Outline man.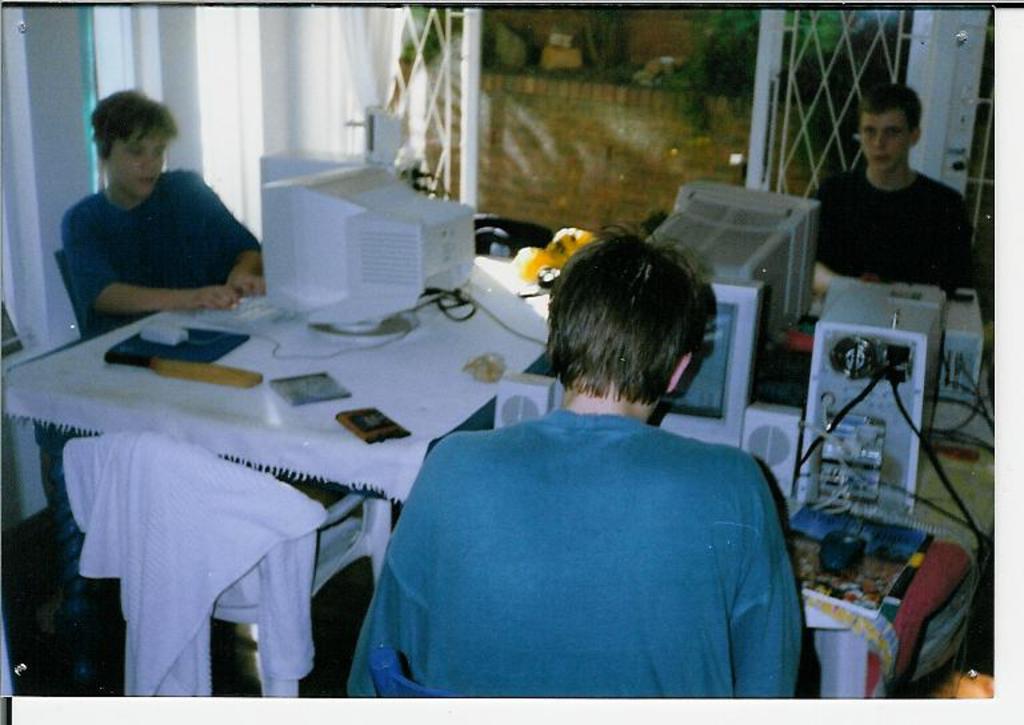
Outline: 57:88:269:341.
